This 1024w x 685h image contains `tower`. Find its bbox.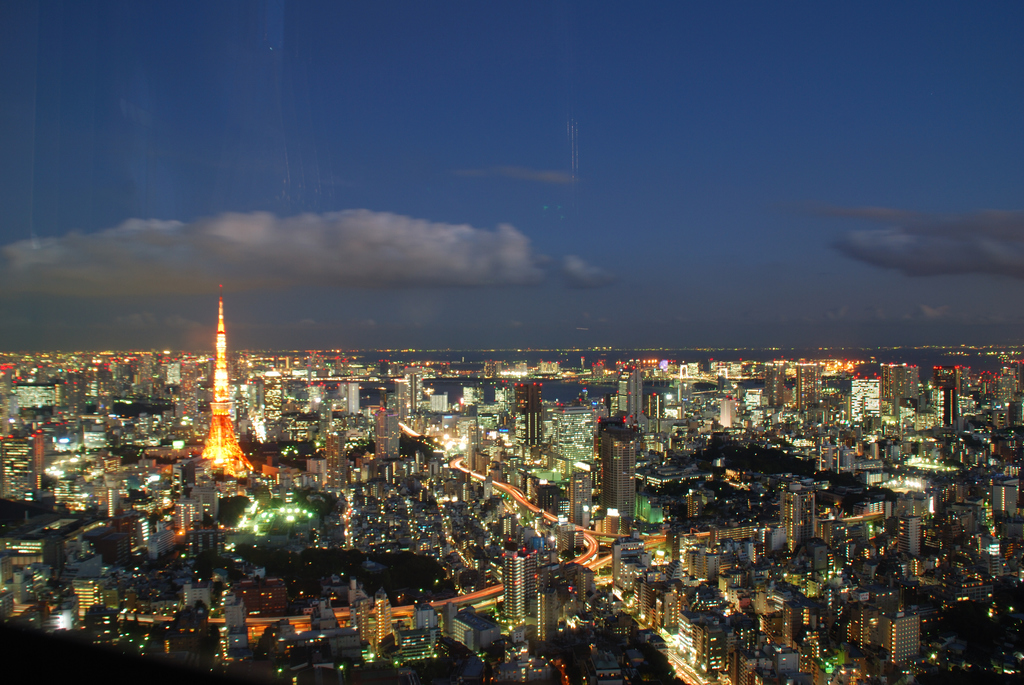
l=600, t=415, r=639, b=524.
